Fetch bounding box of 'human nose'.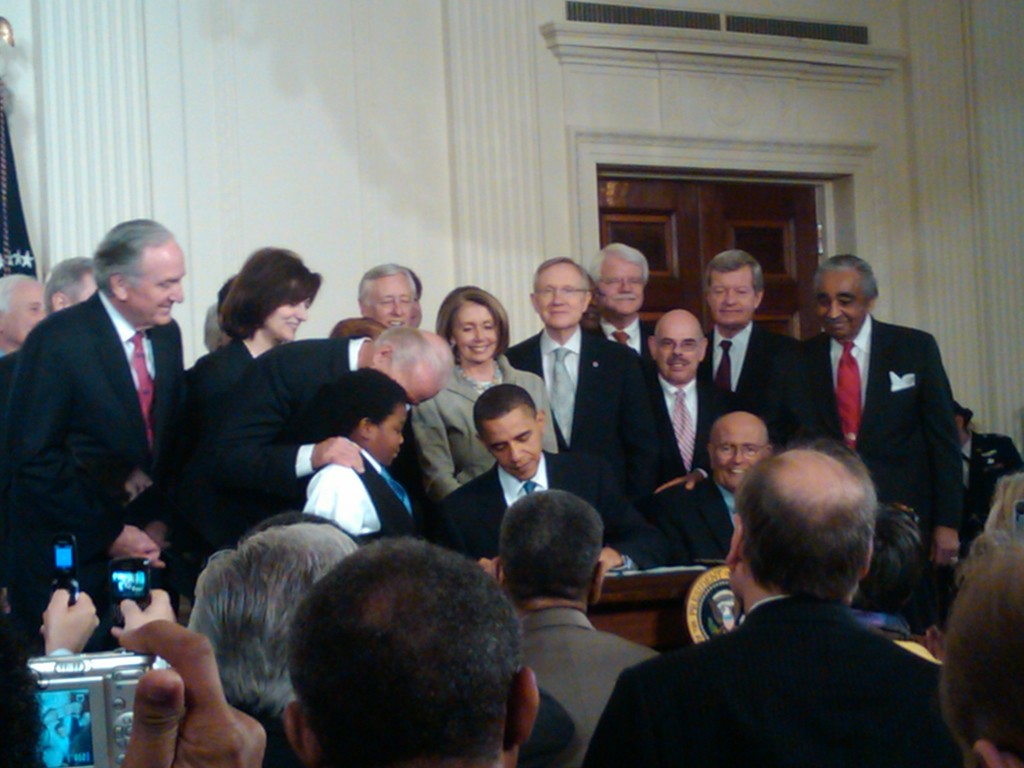
Bbox: [x1=826, y1=301, x2=840, y2=319].
